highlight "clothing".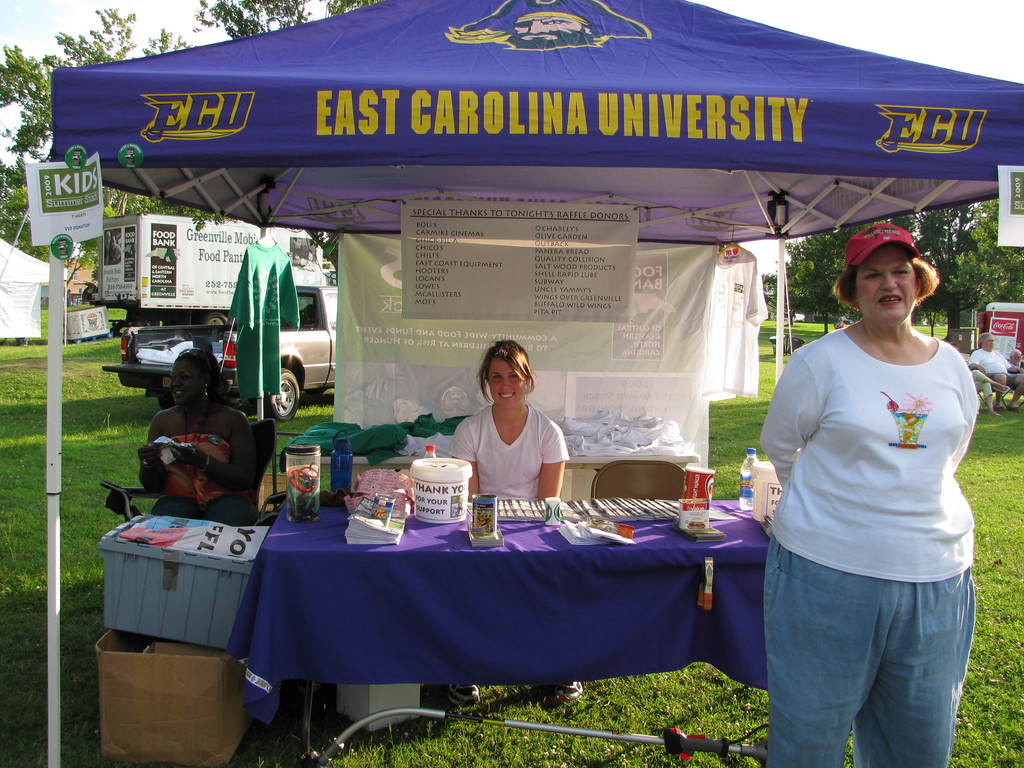
Highlighted region: <bbox>747, 319, 978, 581</bbox>.
